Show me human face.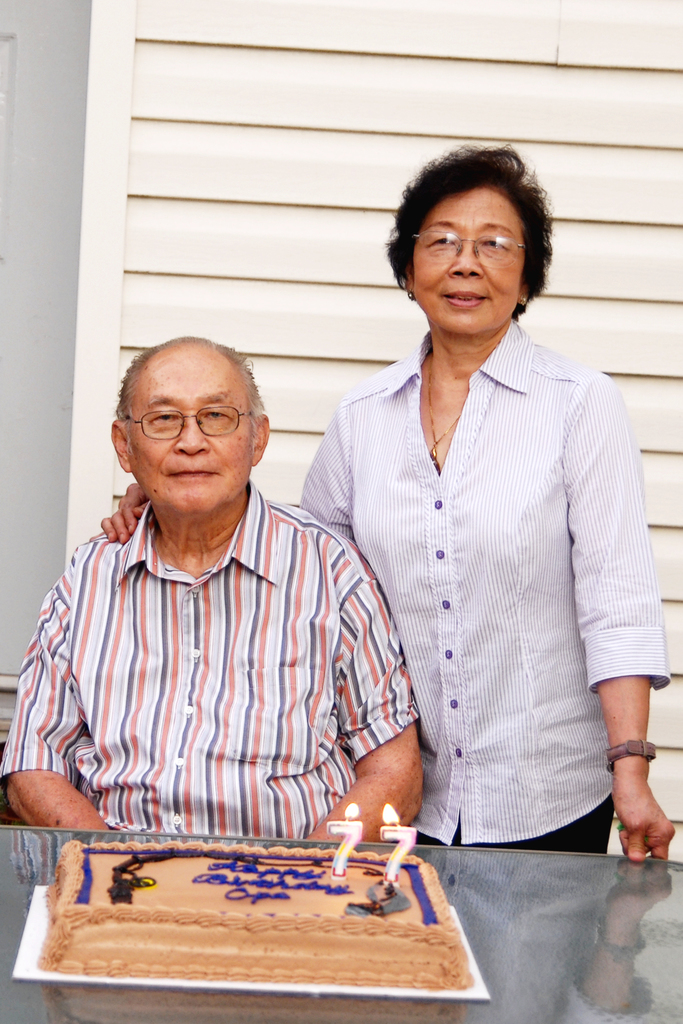
human face is here: locate(405, 181, 533, 344).
